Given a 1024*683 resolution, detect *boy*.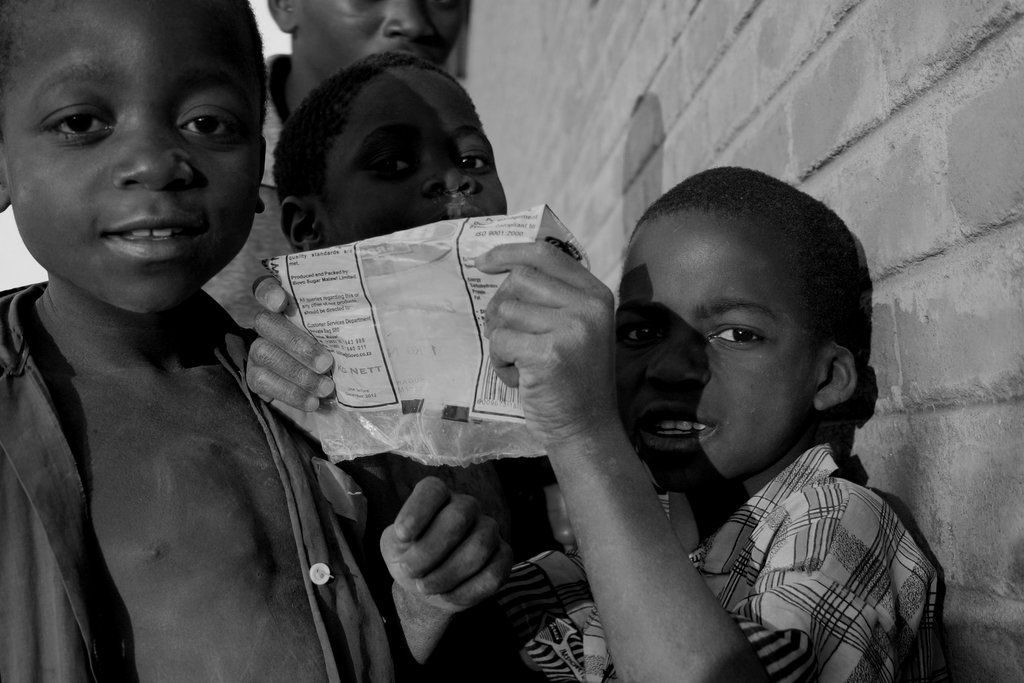
(x1=0, y1=0, x2=518, y2=682).
